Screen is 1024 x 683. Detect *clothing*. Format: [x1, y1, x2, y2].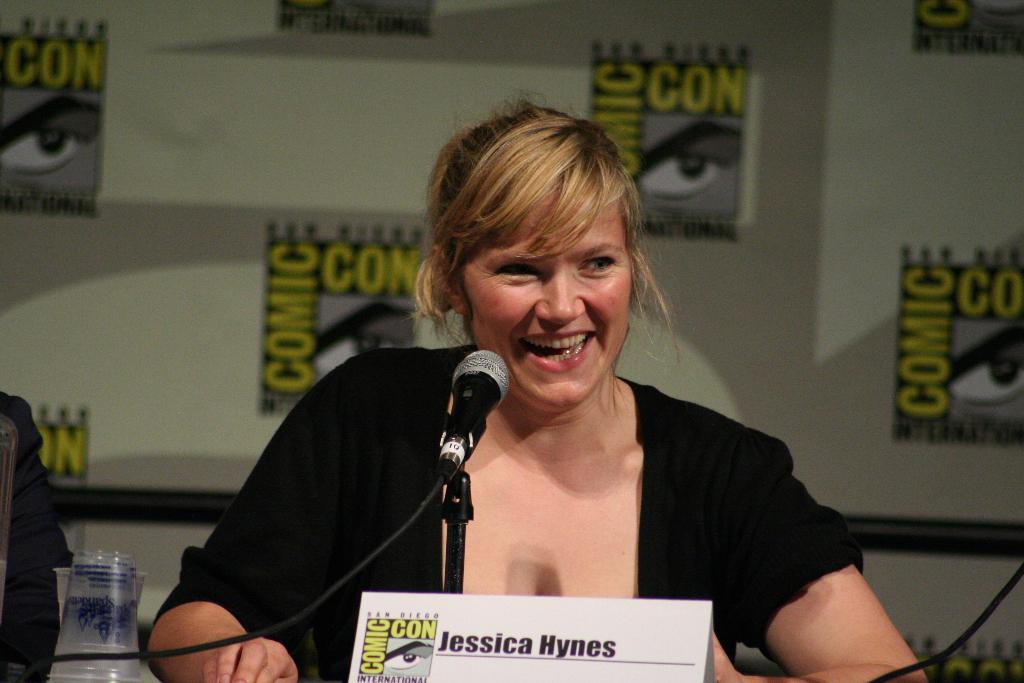
[171, 291, 743, 647].
